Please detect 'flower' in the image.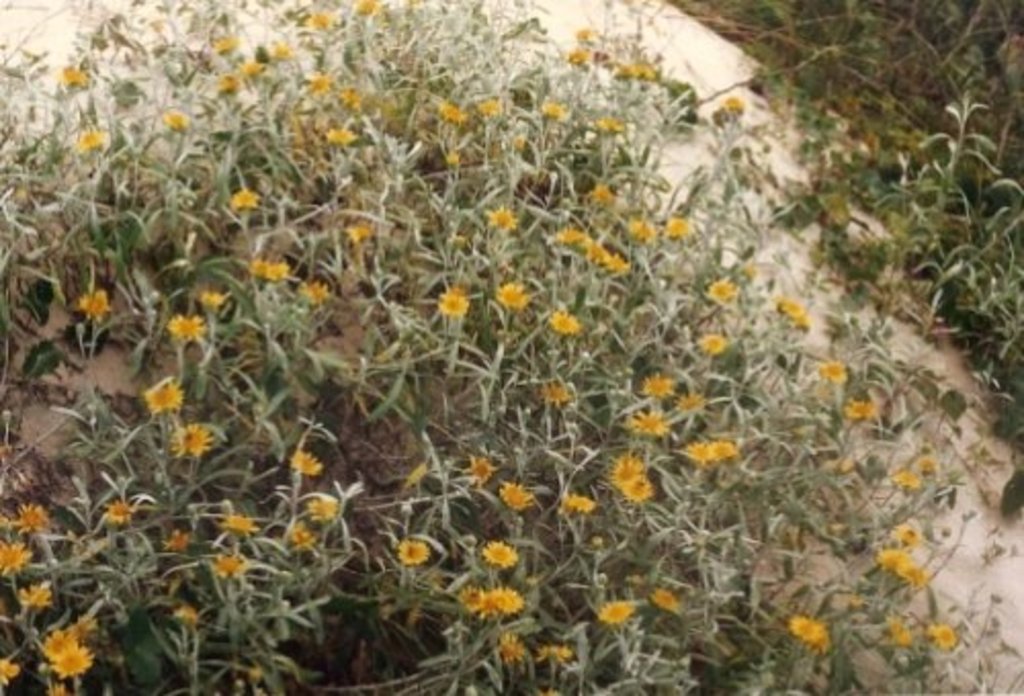
locate(479, 536, 520, 567).
